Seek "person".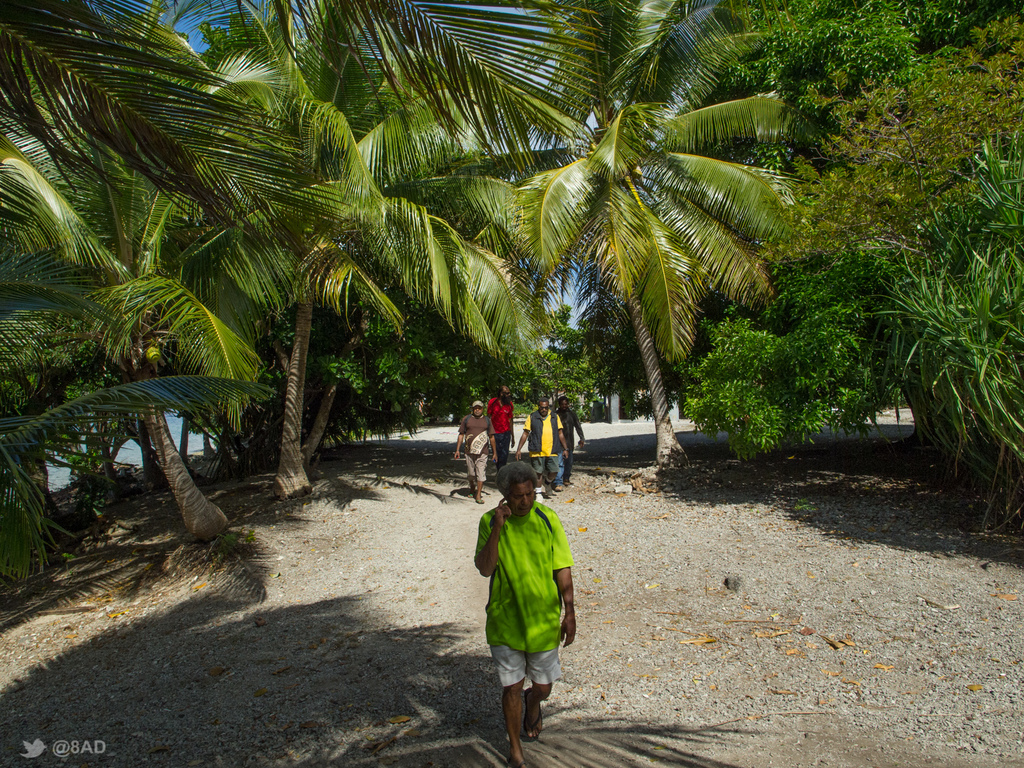
box(484, 382, 514, 465).
